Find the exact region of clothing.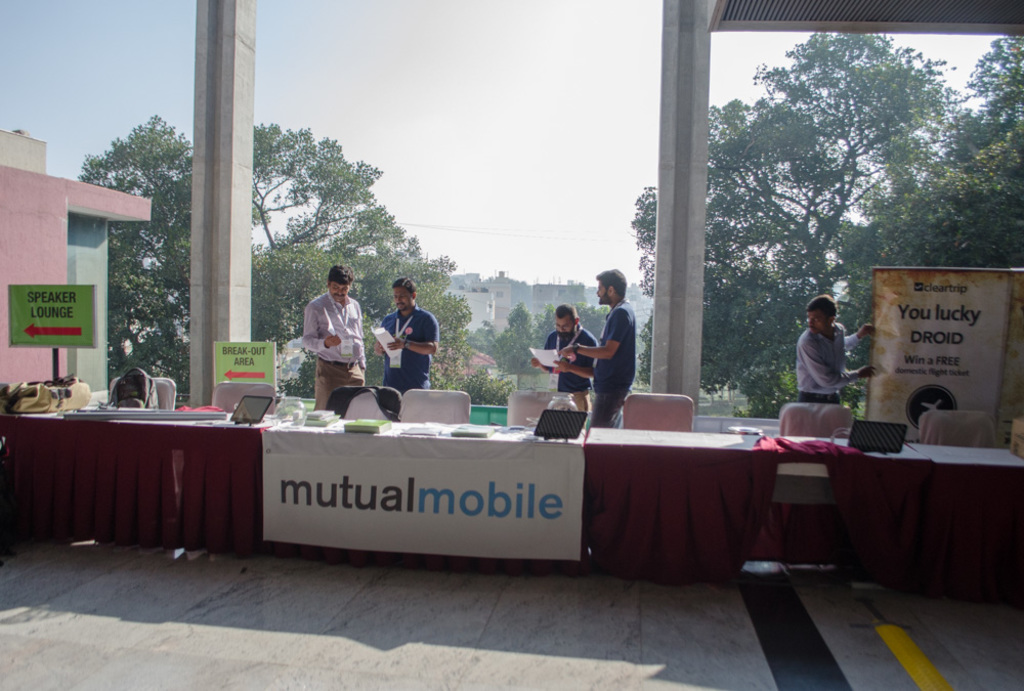
Exact region: 297,290,370,362.
